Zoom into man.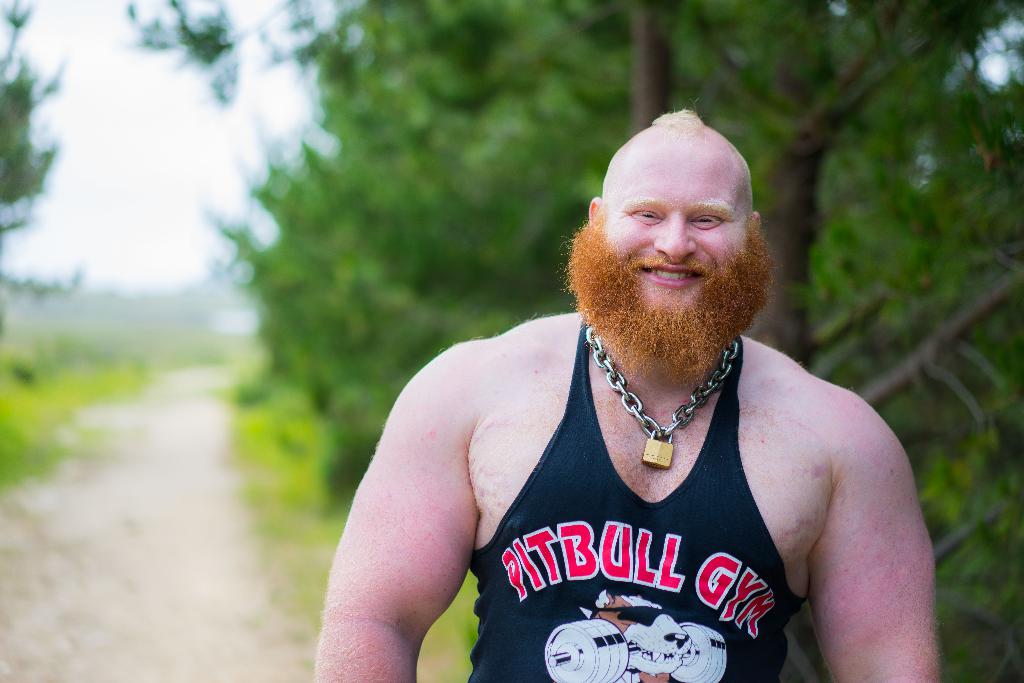
Zoom target: [349, 98, 909, 665].
